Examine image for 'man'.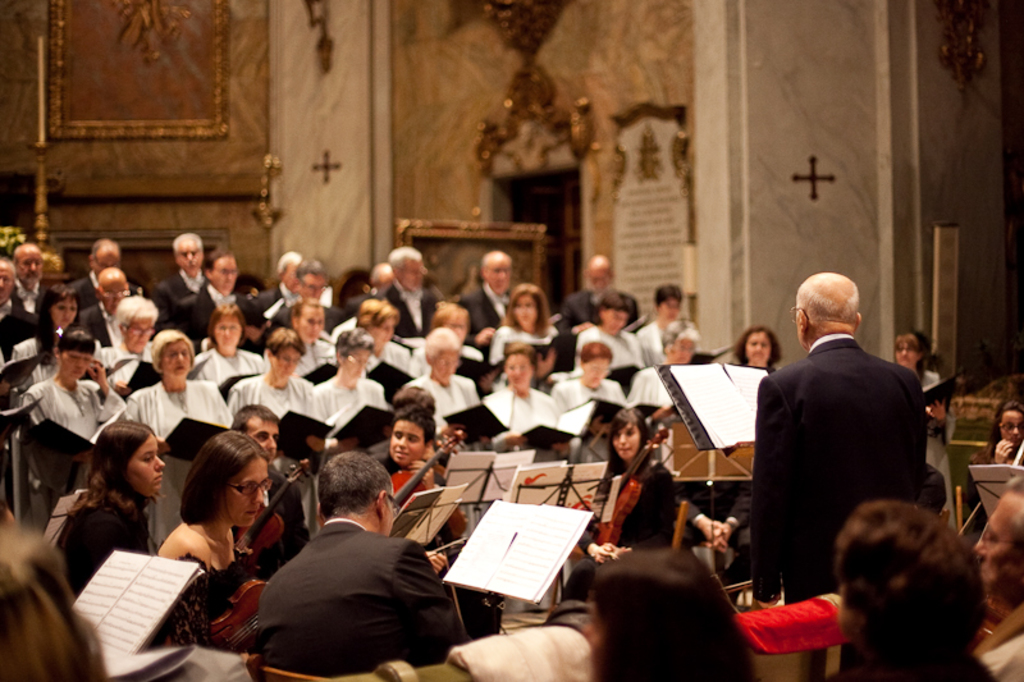
Examination result: locate(975, 476, 1023, 681).
